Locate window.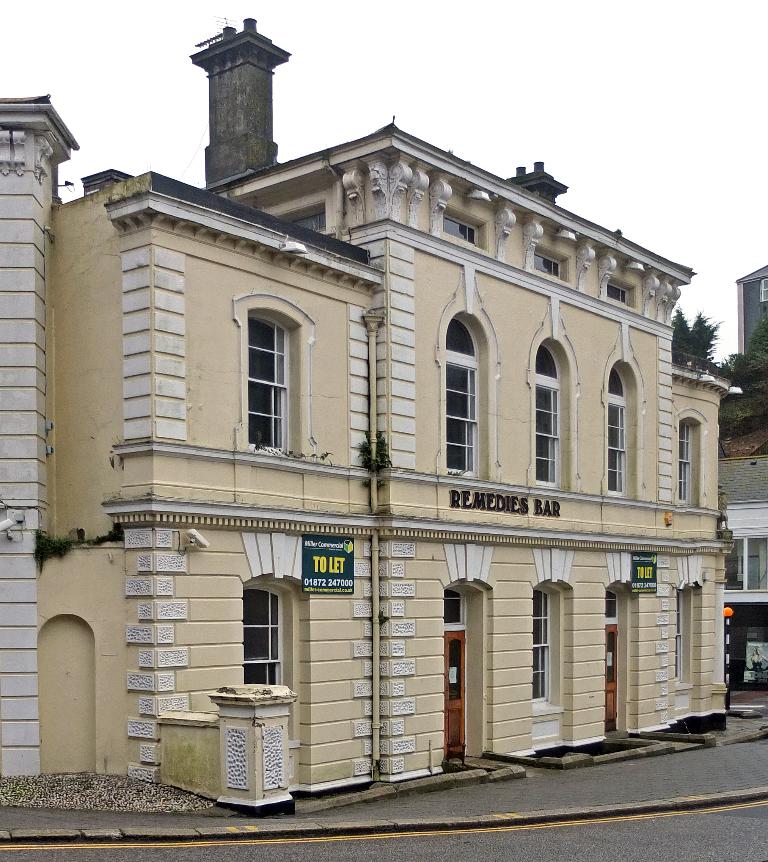
Bounding box: [x1=438, y1=217, x2=480, y2=248].
